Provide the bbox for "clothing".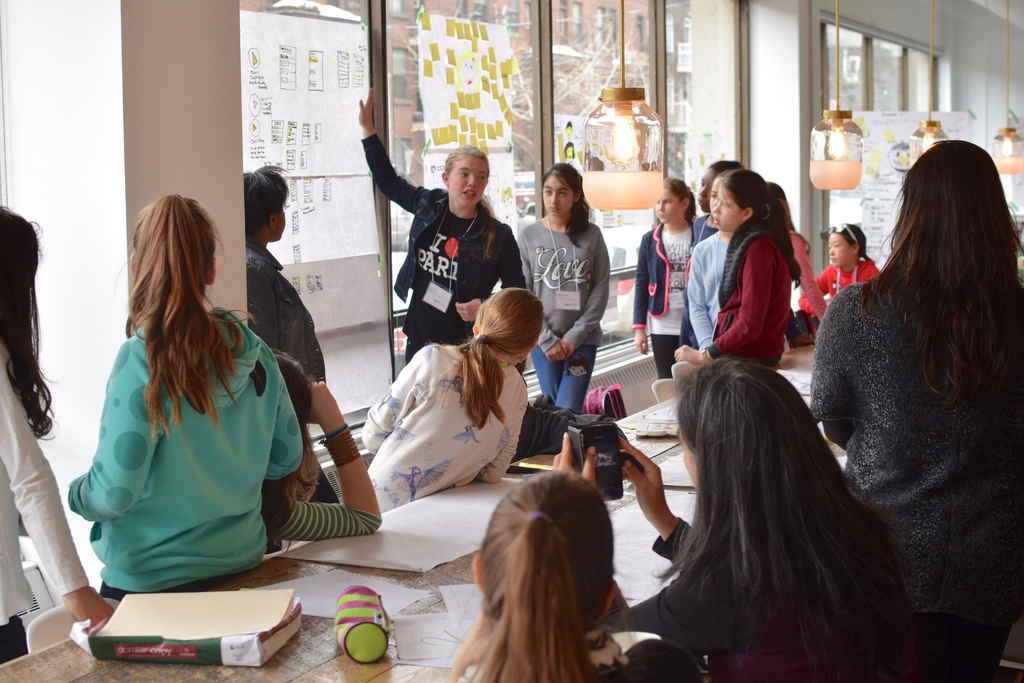
287,498,381,548.
